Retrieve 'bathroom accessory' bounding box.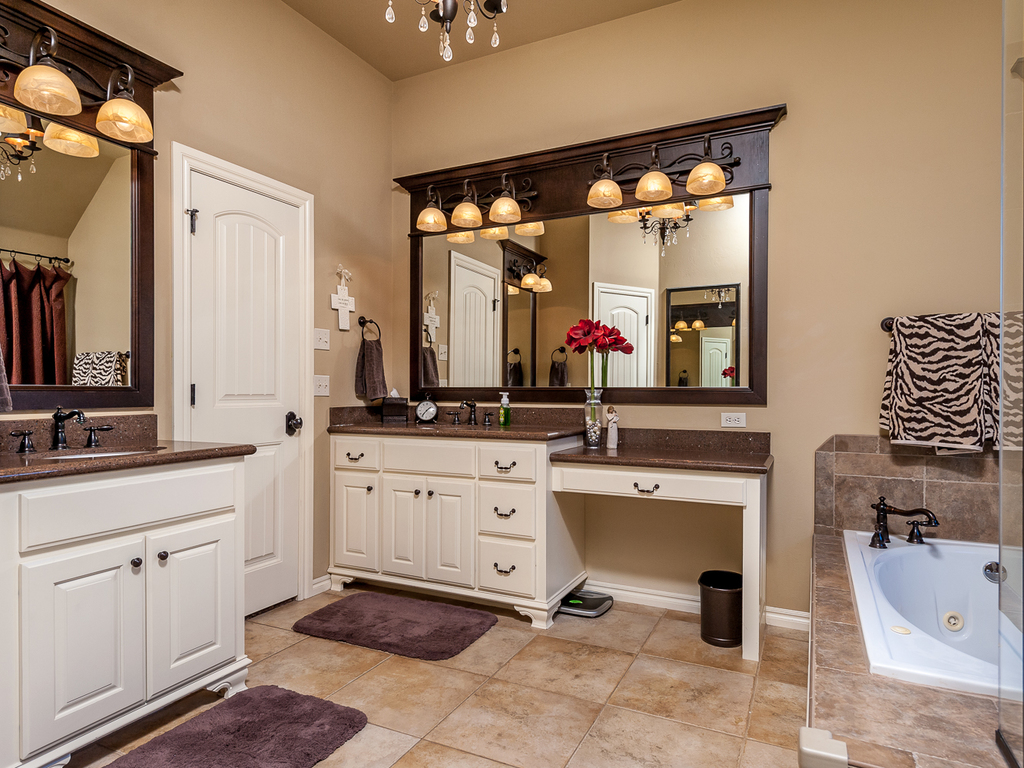
Bounding box: 880 315 896 332.
